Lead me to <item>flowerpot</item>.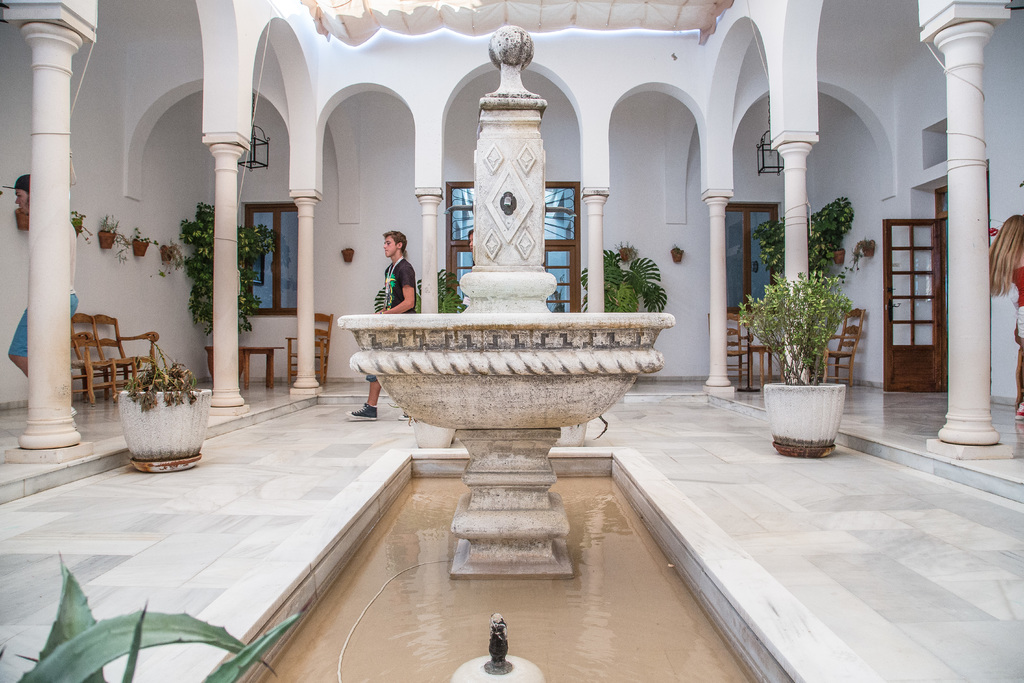
Lead to detection(158, 245, 173, 263).
